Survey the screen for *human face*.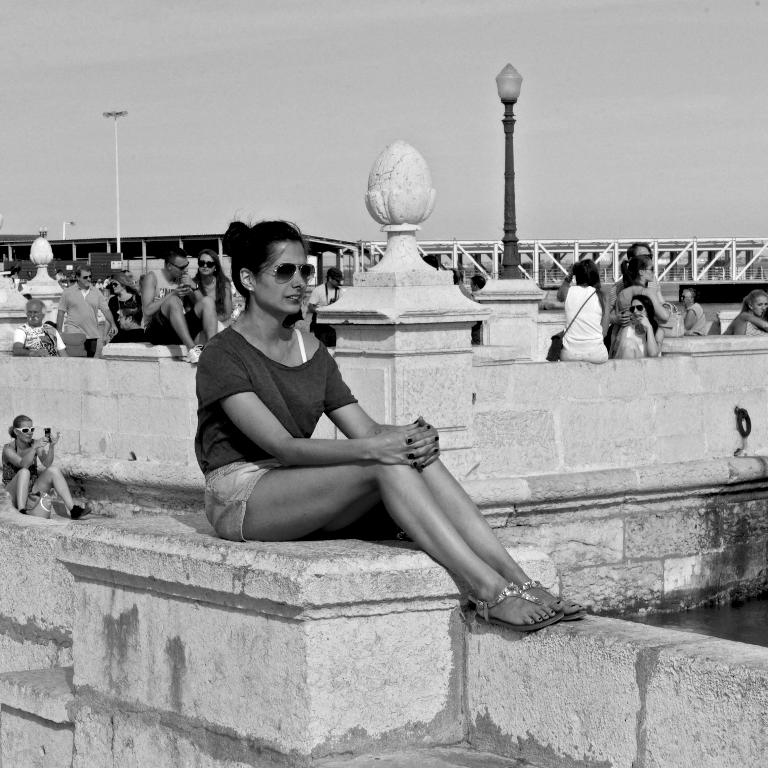
Survey found: {"left": 198, "top": 254, "right": 215, "bottom": 282}.
